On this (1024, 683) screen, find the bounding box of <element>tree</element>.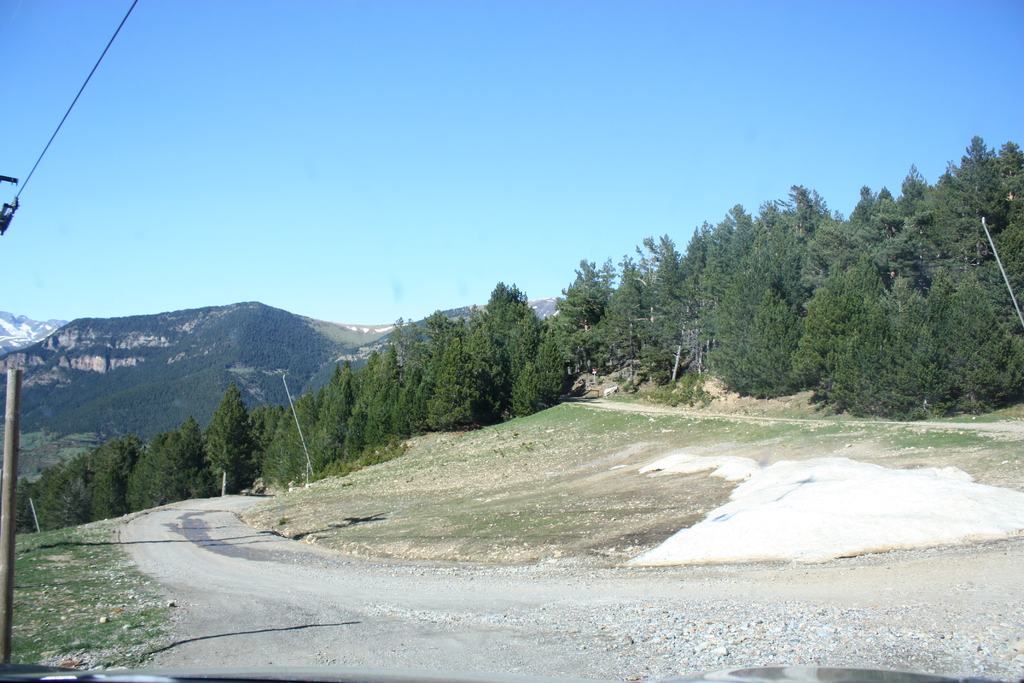
Bounding box: 113/425/200/513.
